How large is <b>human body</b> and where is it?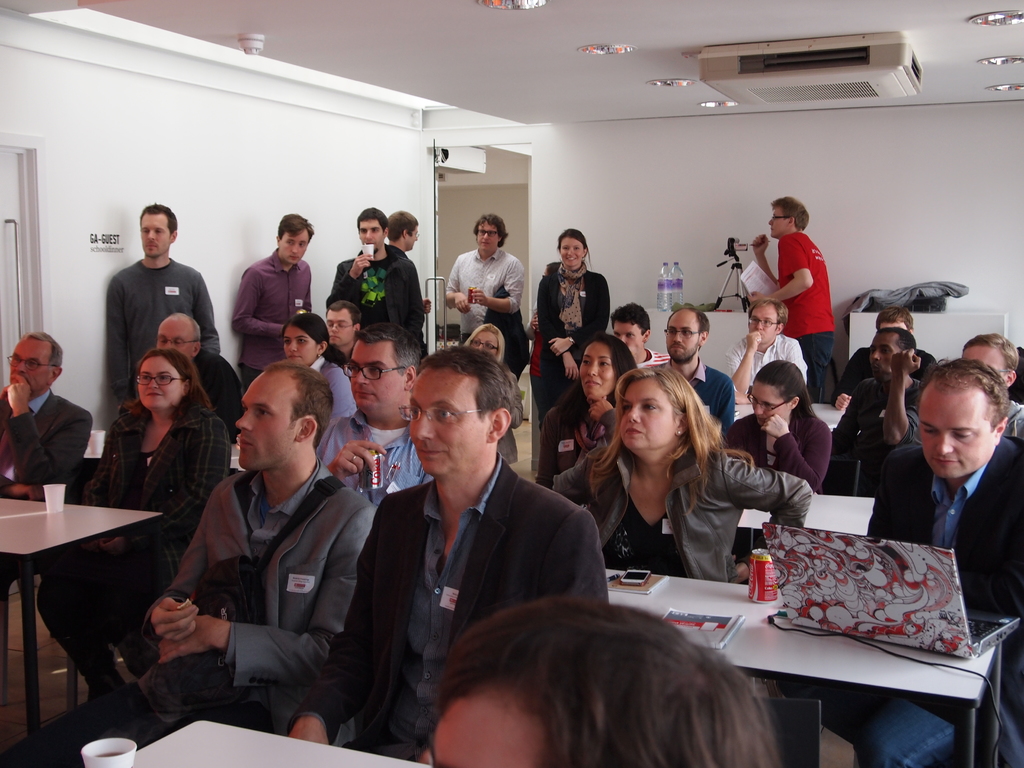
Bounding box: 152 311 250 447.
